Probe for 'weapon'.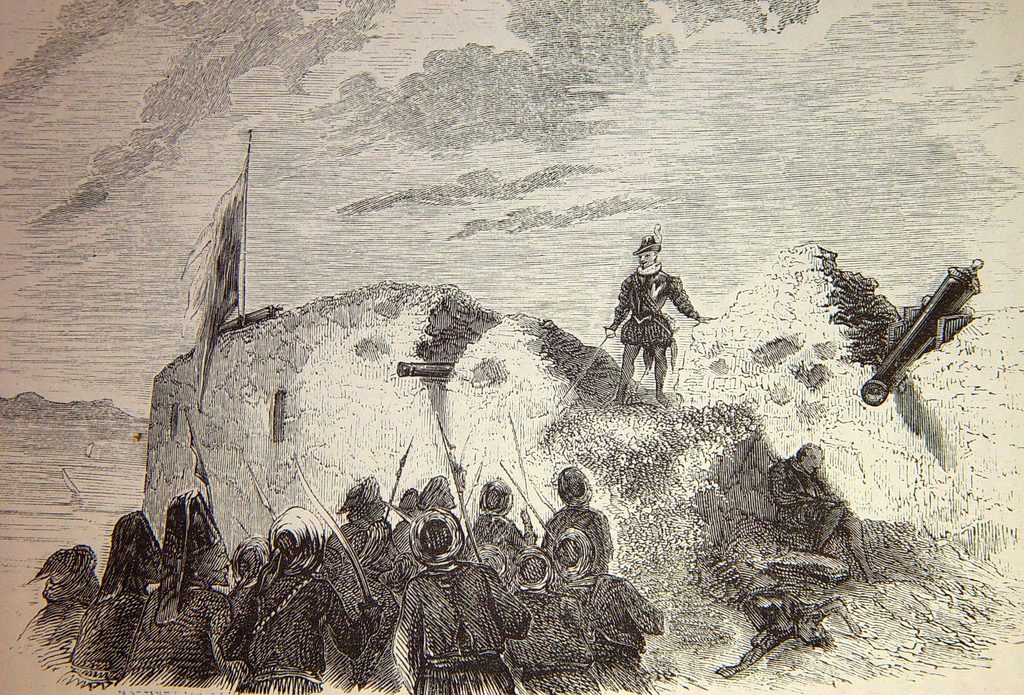
Probe result: {"left": 834, "top": 243, "right": 986, "bottom": 430}.
